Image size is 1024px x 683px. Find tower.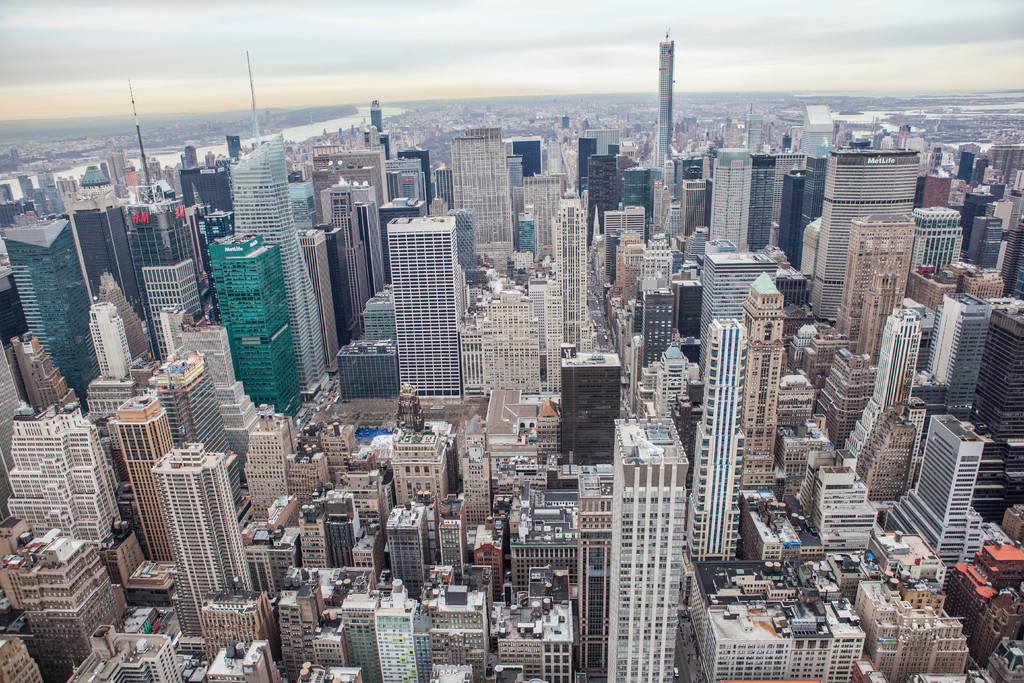
x1=564, y1=352, x2=618, y2=464.
